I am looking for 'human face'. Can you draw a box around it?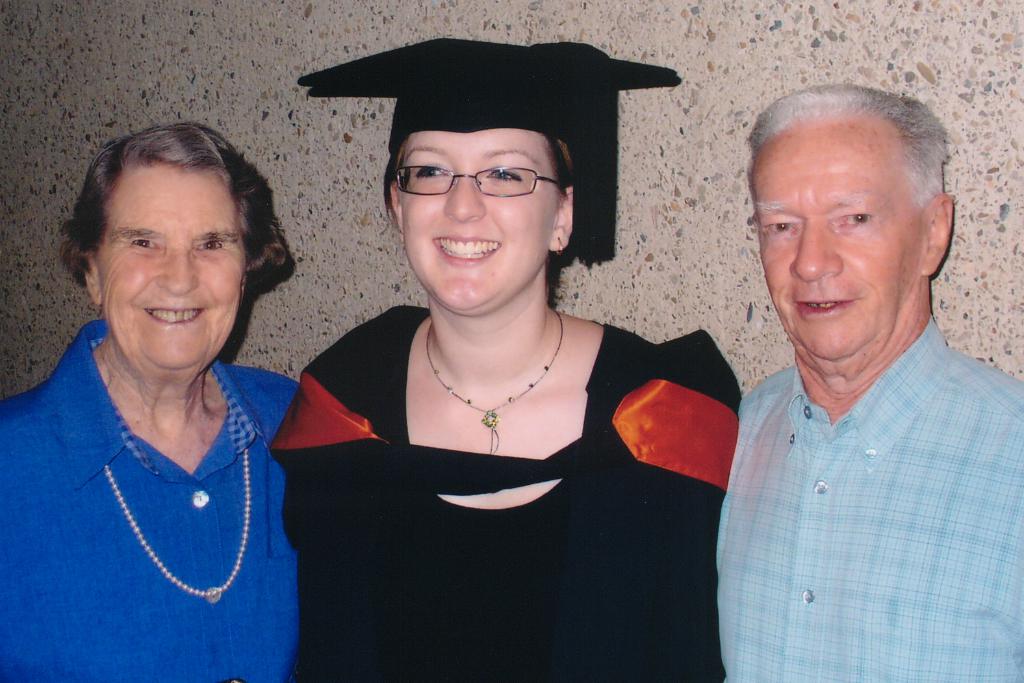
Sure, the bounding box is x1=739 y1=119 x2=932 y2=359.
